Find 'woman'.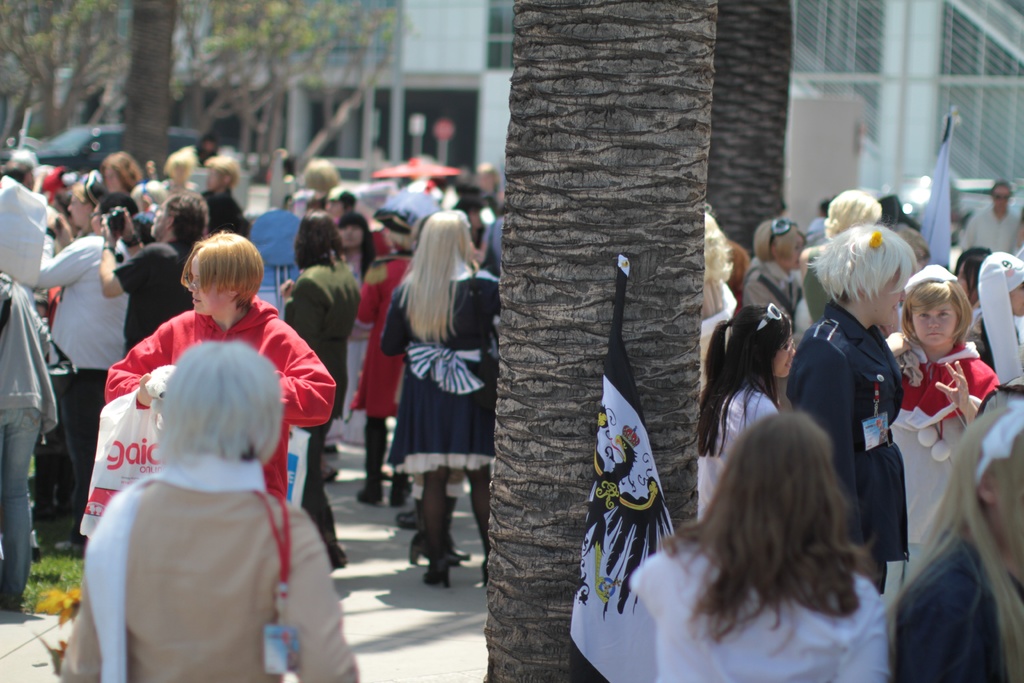
380/207/499/586.
